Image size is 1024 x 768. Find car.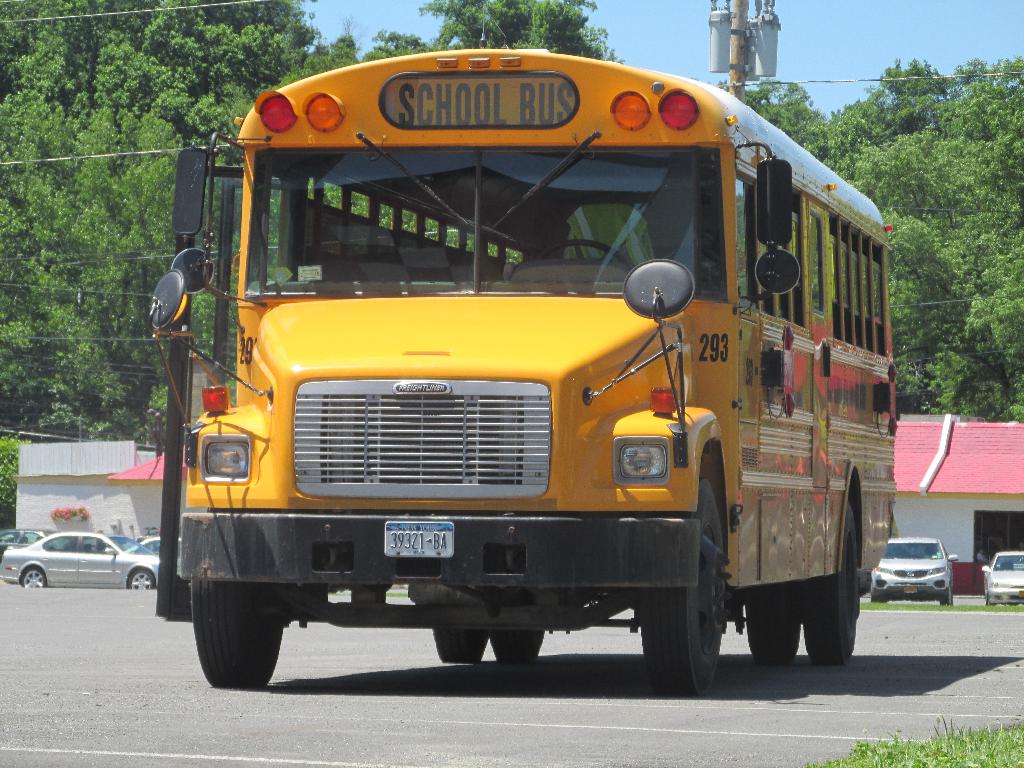
{"x1": 0, "y1": 531, "x2": 160, "y2": 591}.
